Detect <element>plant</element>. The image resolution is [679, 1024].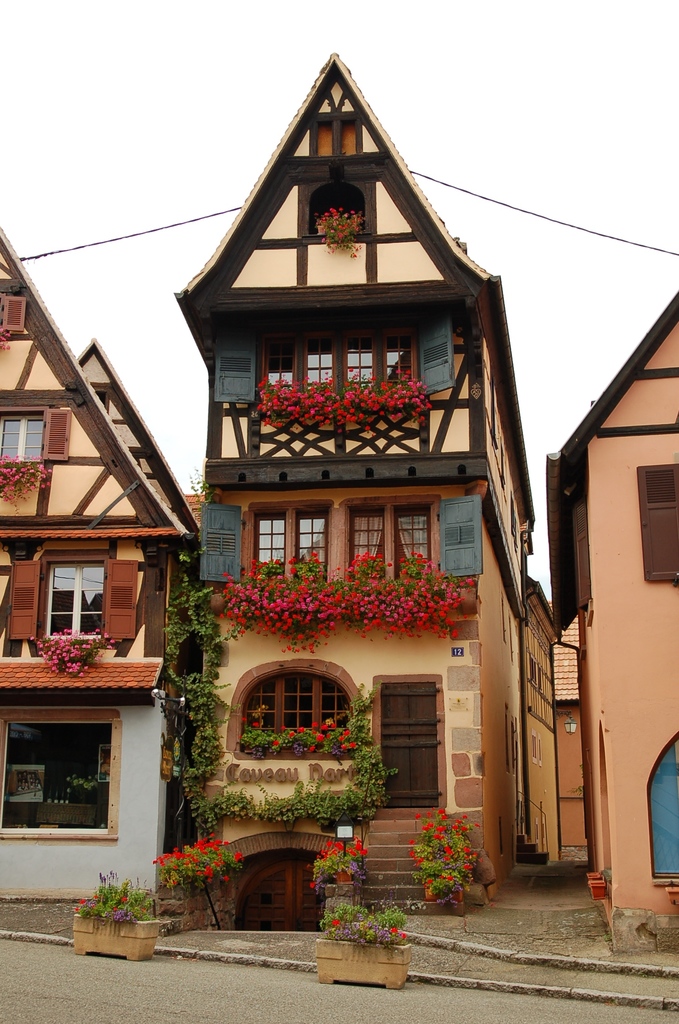
region(82, 872, 150, 922).
